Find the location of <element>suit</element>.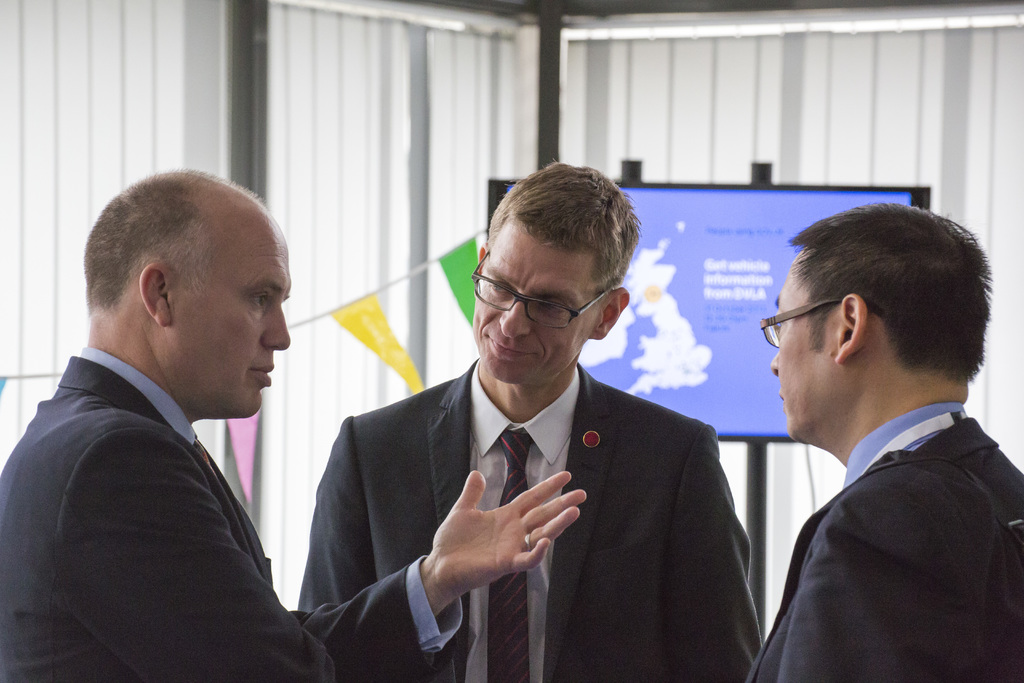
Location: <box>746,401,1023,682</box>.
